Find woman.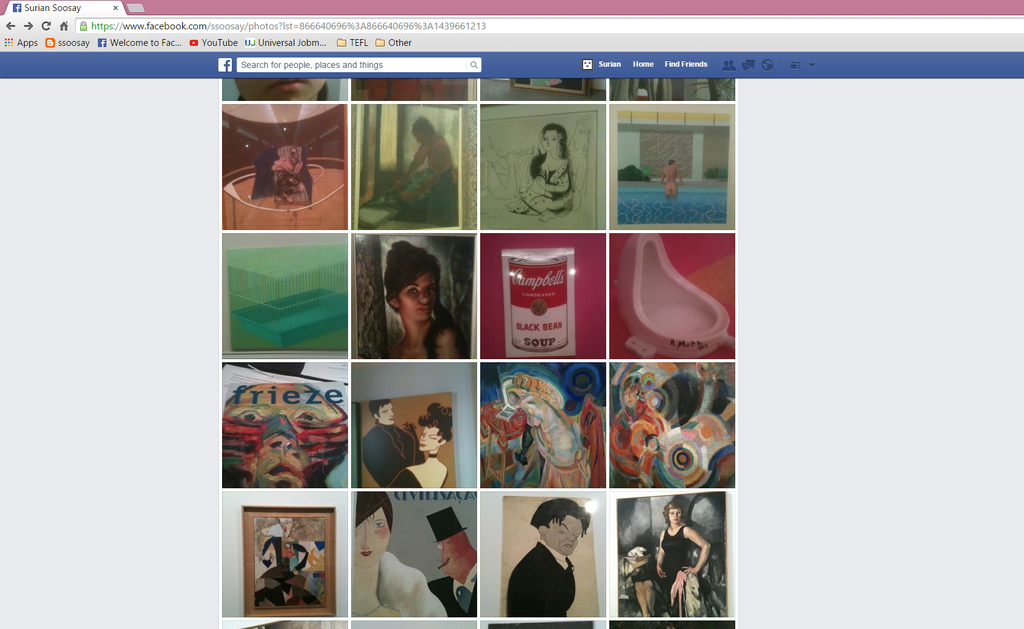
rect(378, 231, 467, 358).
